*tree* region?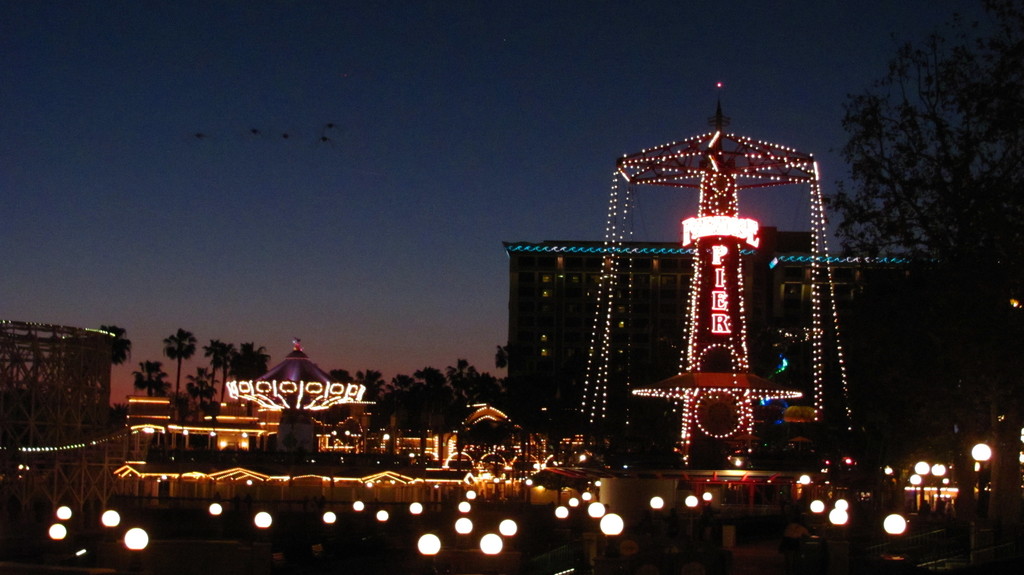
129, 359, 167, 400
